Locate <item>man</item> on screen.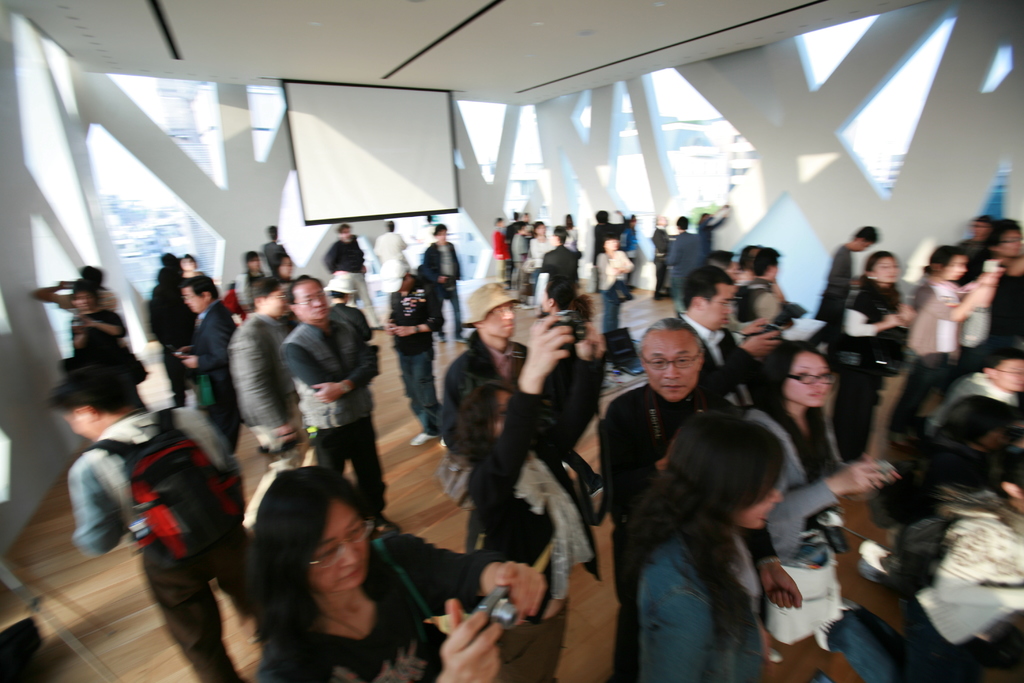
On screen at BBox(49, 356, 274, 682).
